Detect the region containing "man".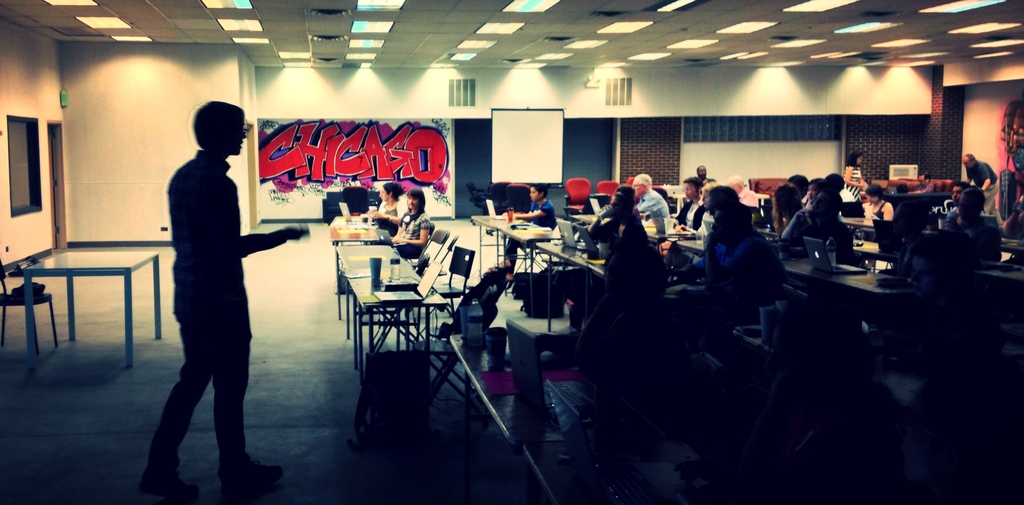
box=[947, 183, 970, 236].
